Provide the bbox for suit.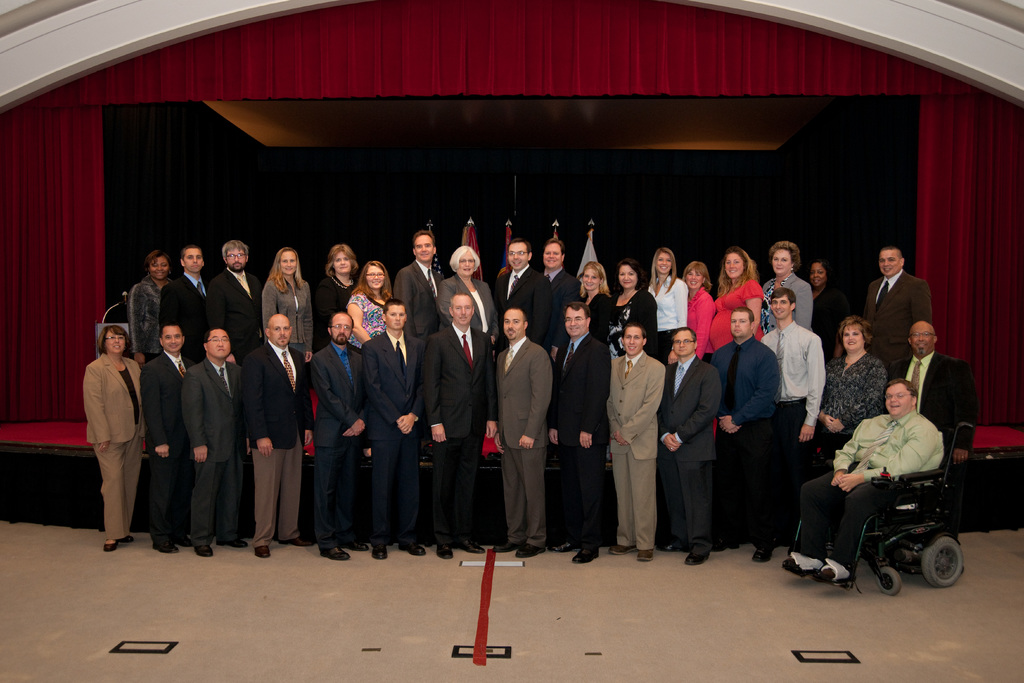
<box>424,320,497,543</box>.
